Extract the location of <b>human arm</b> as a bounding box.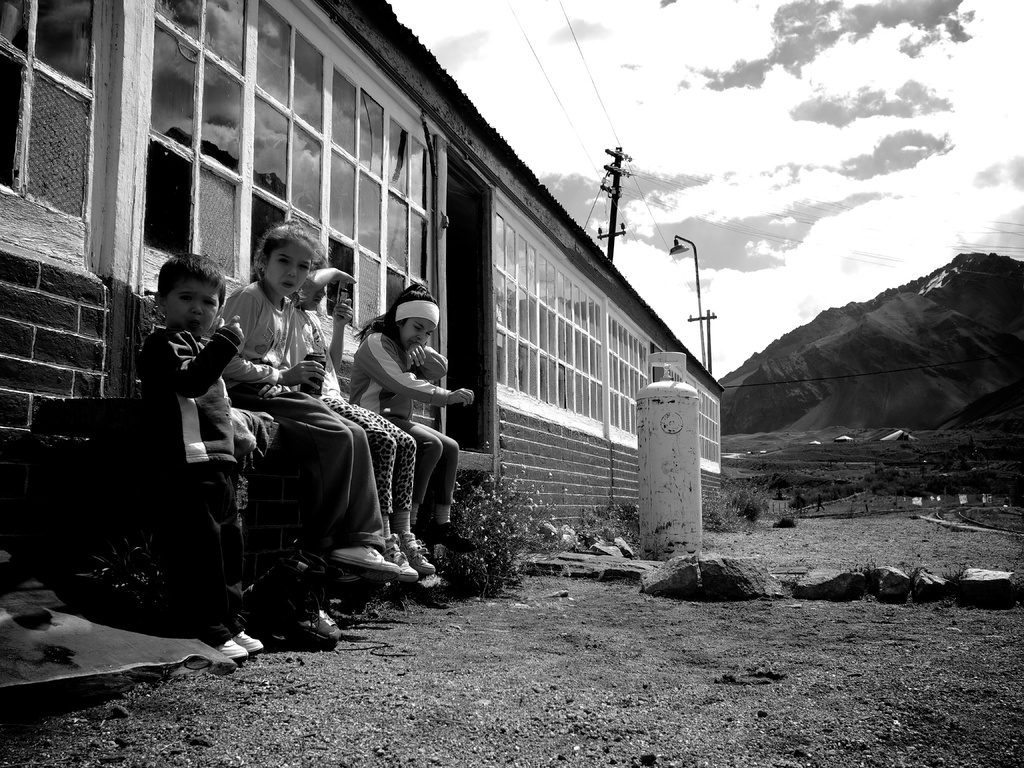
bbox(301, 263, 361, 294).
